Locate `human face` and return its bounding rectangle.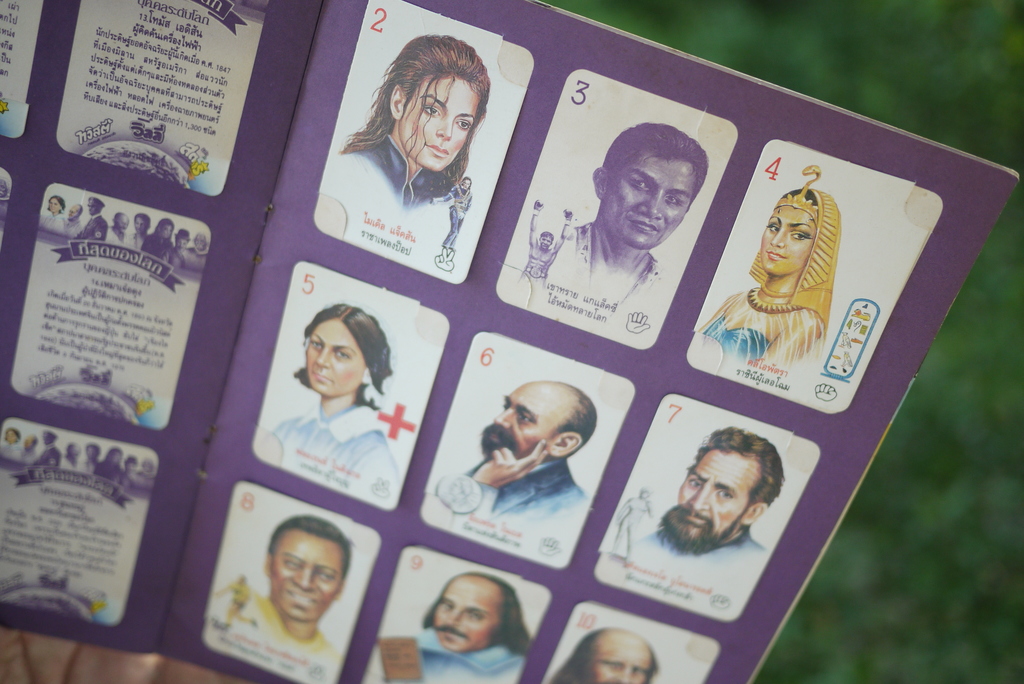
(x1=599, y1=146, x2=698, y2=252).
